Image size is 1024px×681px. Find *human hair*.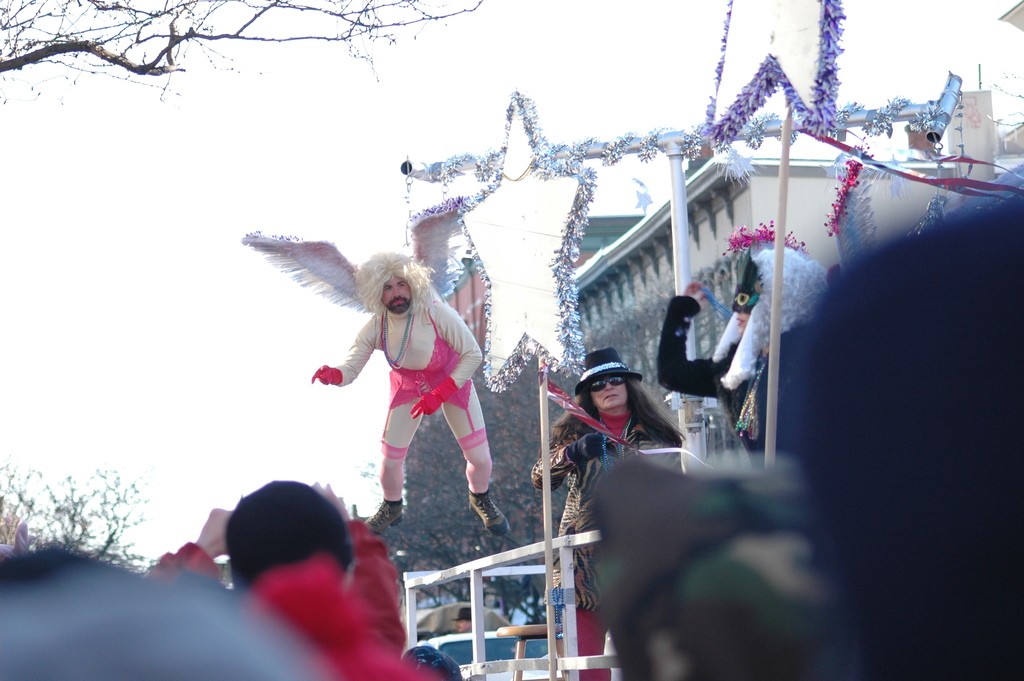
detection(548, 379, 687, 448).
